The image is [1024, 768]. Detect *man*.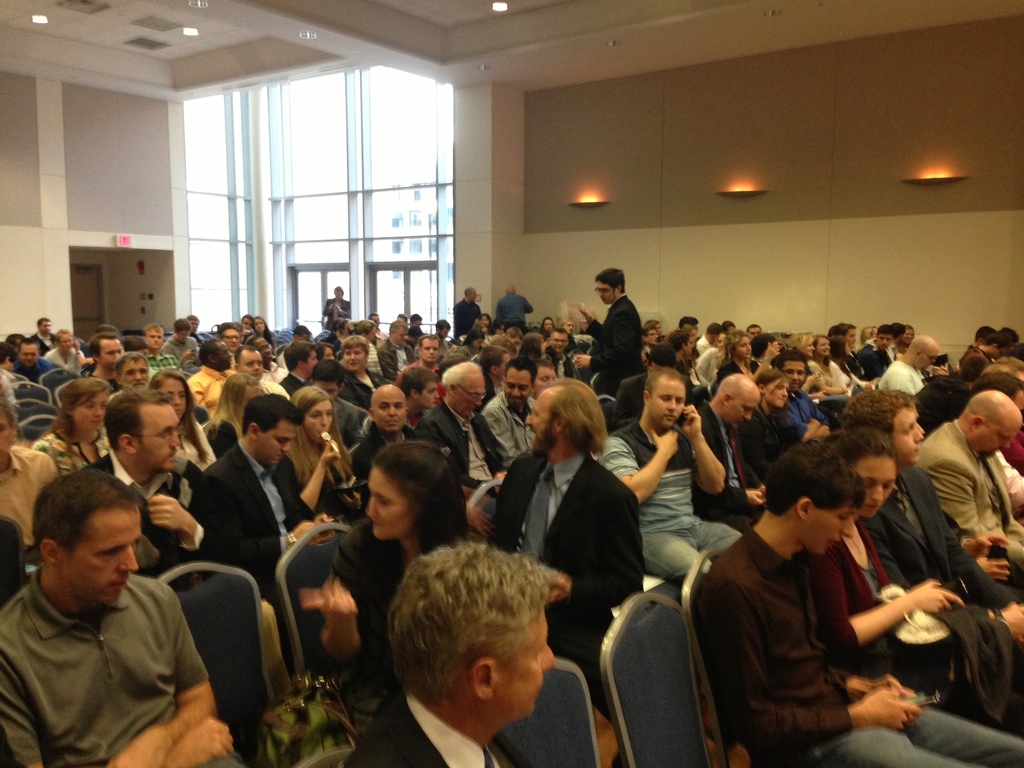
Detection: bbox(415, 360, 506, 524).
